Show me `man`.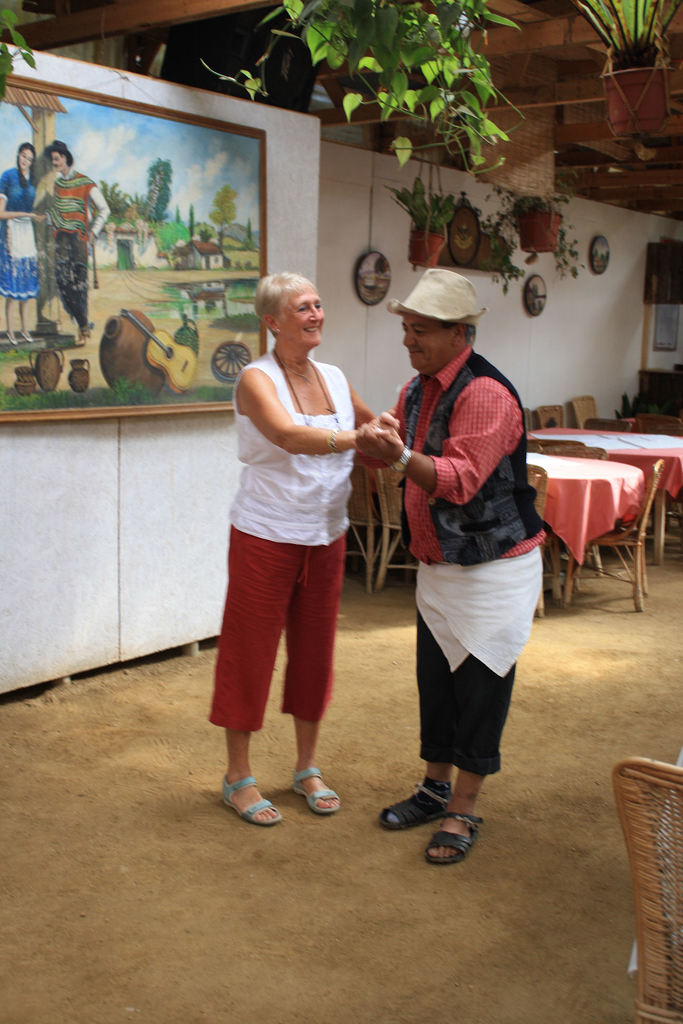
`man` is here: <bbox>355, 269, 548, 861</bbox>.
